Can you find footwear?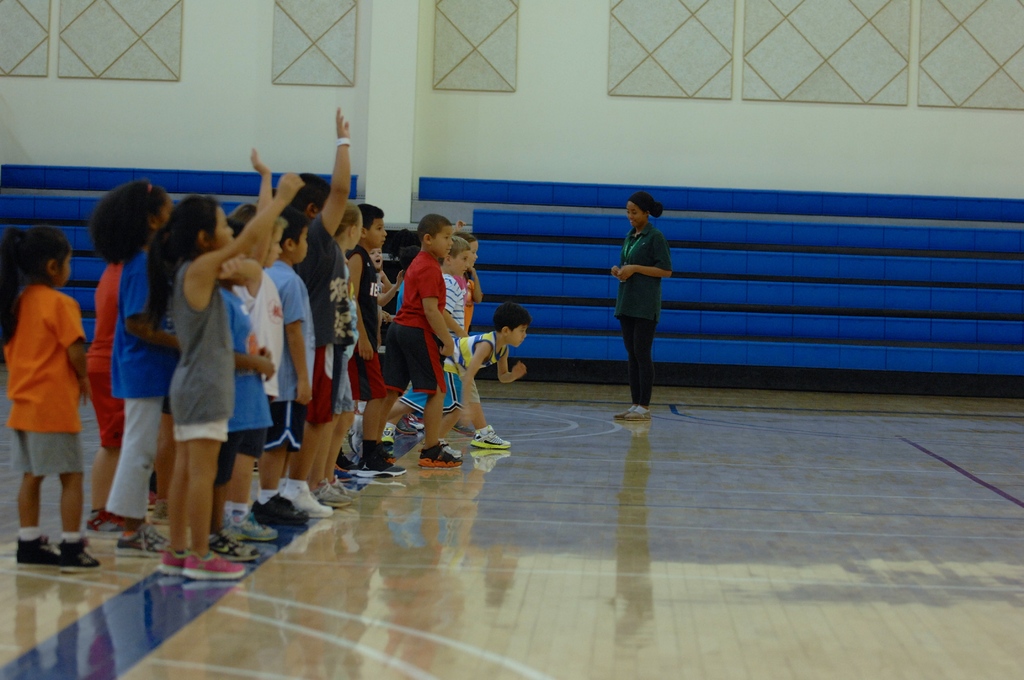
Yes, bounding box: left=310, top=480, right=353, bottom=508.
